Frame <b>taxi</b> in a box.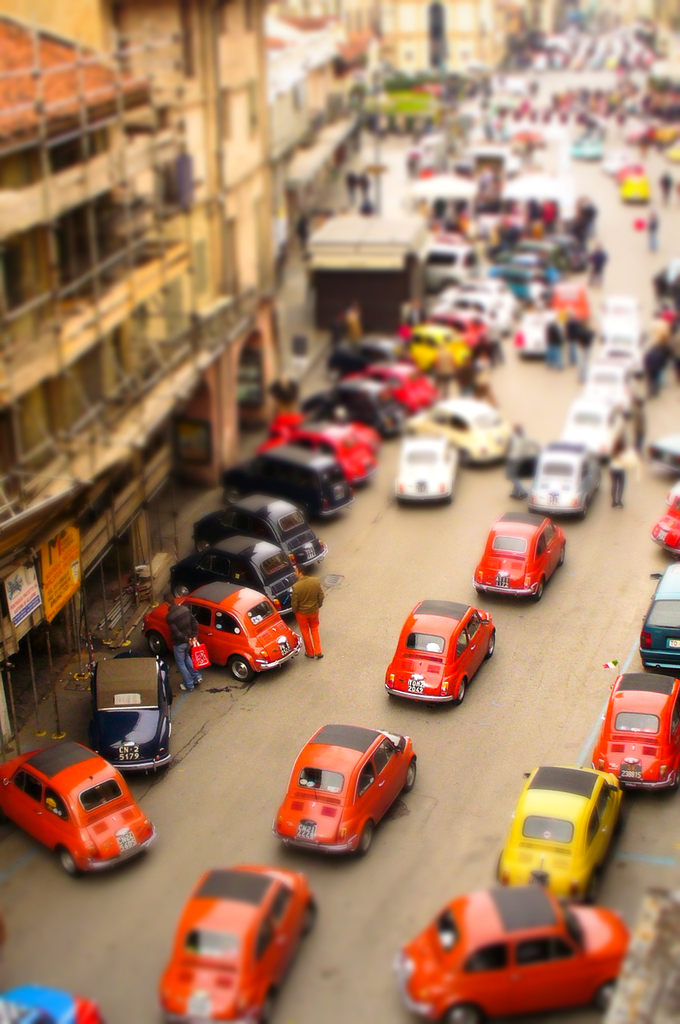
[565, 397, 621, 451].
